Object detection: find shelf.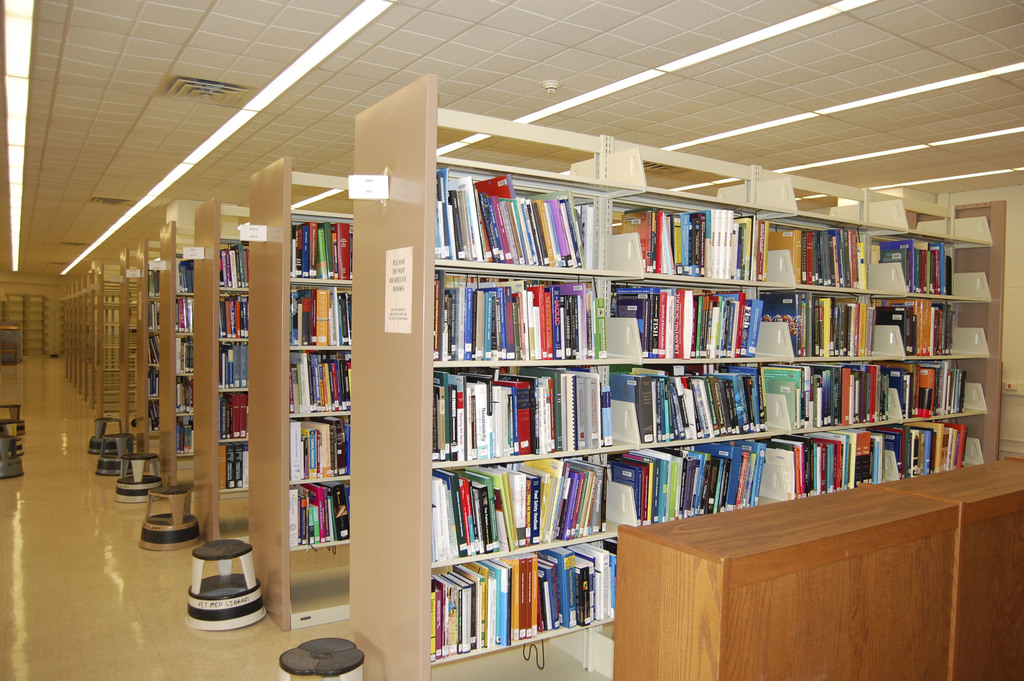
left=427, top=159, right=604, bottom=271.
